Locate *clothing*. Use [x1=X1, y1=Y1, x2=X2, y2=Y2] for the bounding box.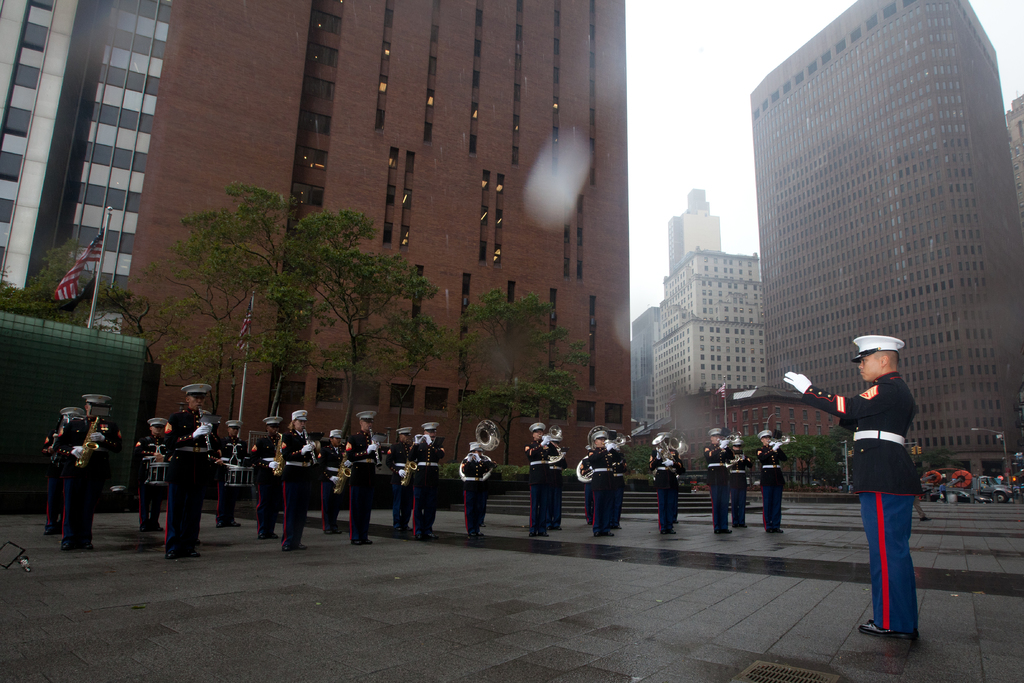
[x1=651, y1=447, x2=685, y2=539].
